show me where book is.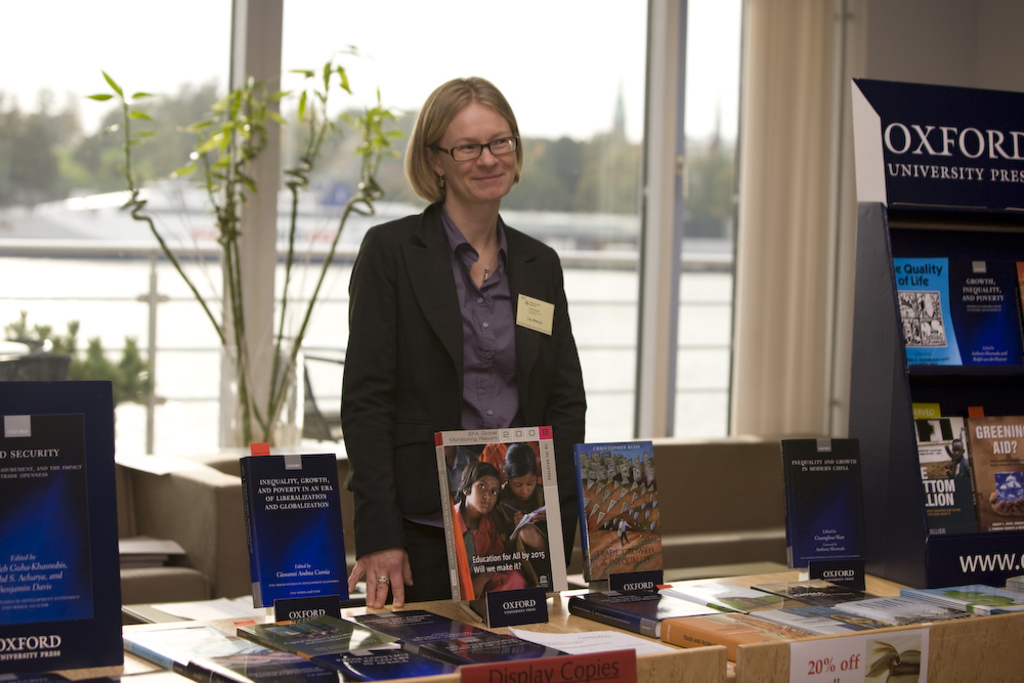
book is at Rect(786, 440, 869, 570).
